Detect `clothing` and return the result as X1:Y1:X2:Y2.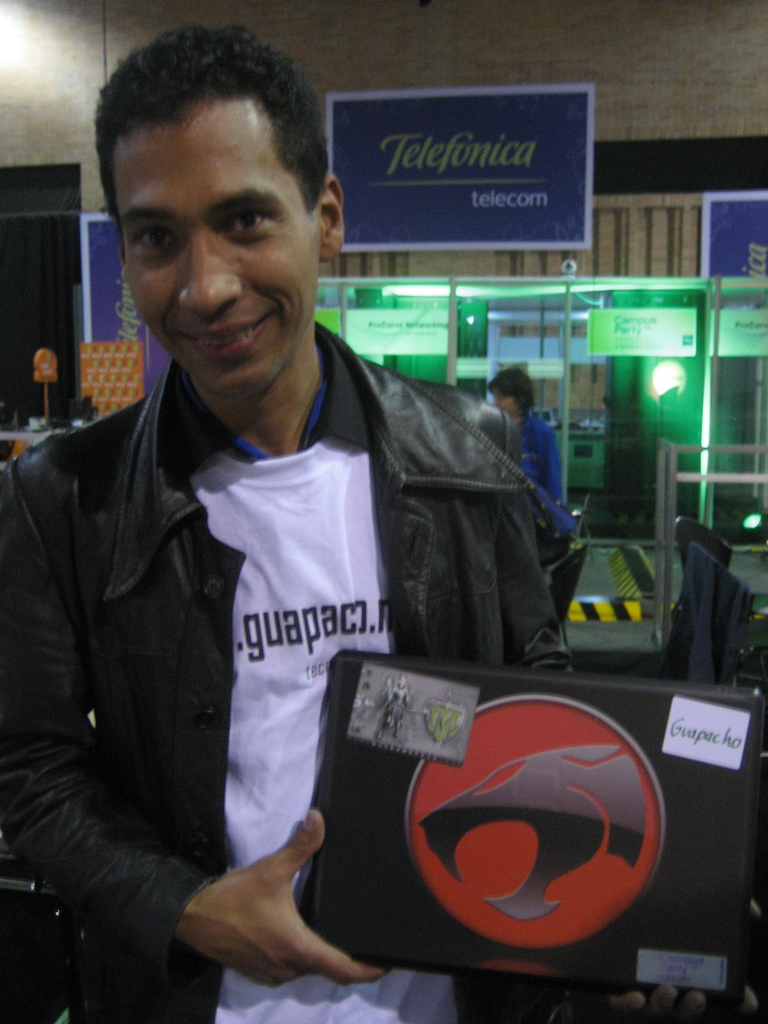
518:412:567:513.
